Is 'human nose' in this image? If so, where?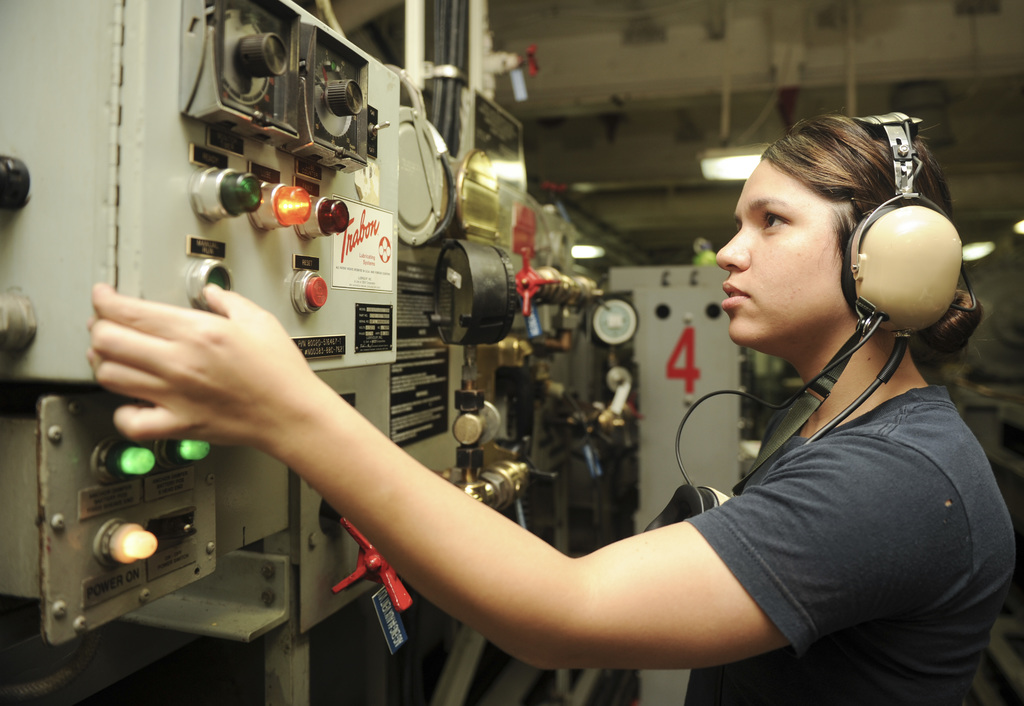
Yes, at l=714, t=220, r=749, b=274.
